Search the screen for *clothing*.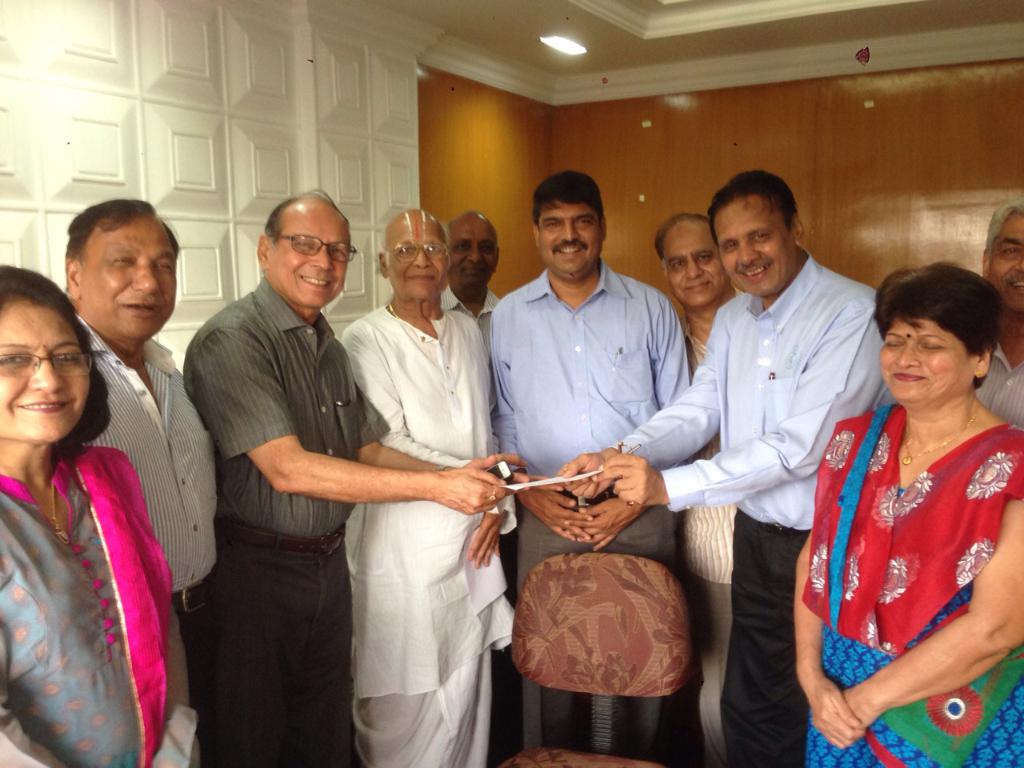
Found at (0,442,175,767).
